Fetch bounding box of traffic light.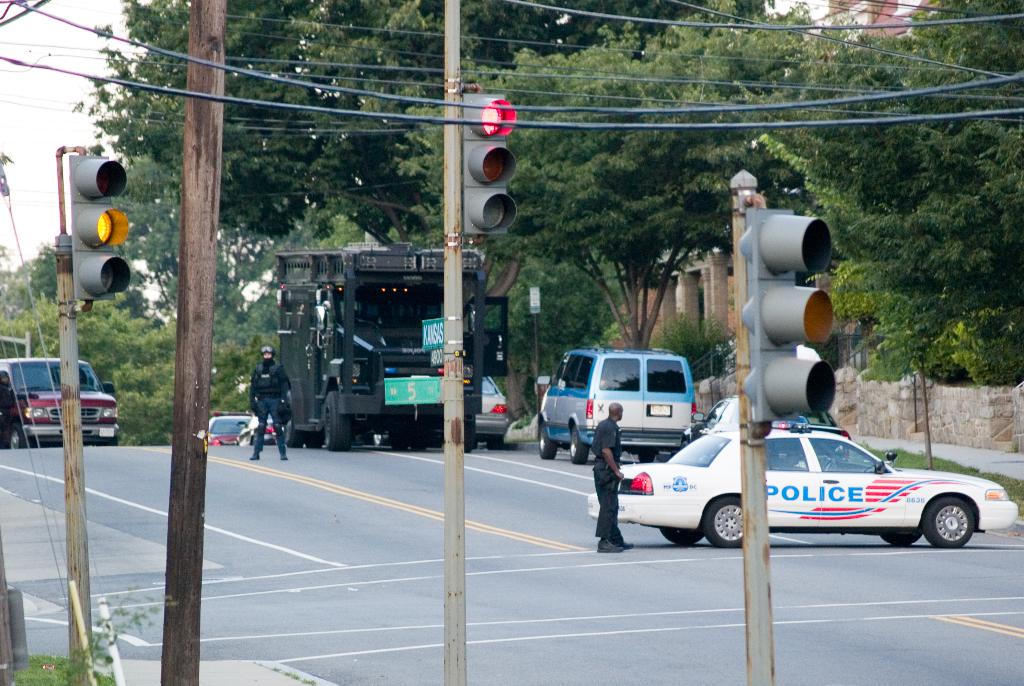
Bbox: left=70, top=154, right=131, bottom=300.
